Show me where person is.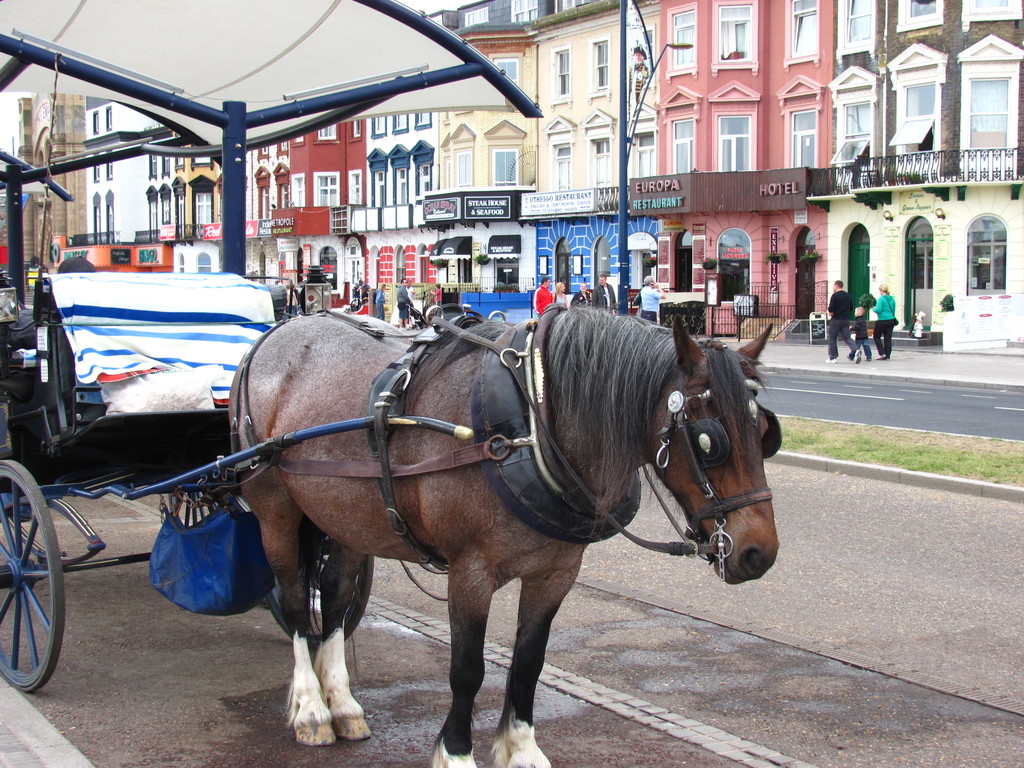
person is at BBox(873, 284, 897, 363).
